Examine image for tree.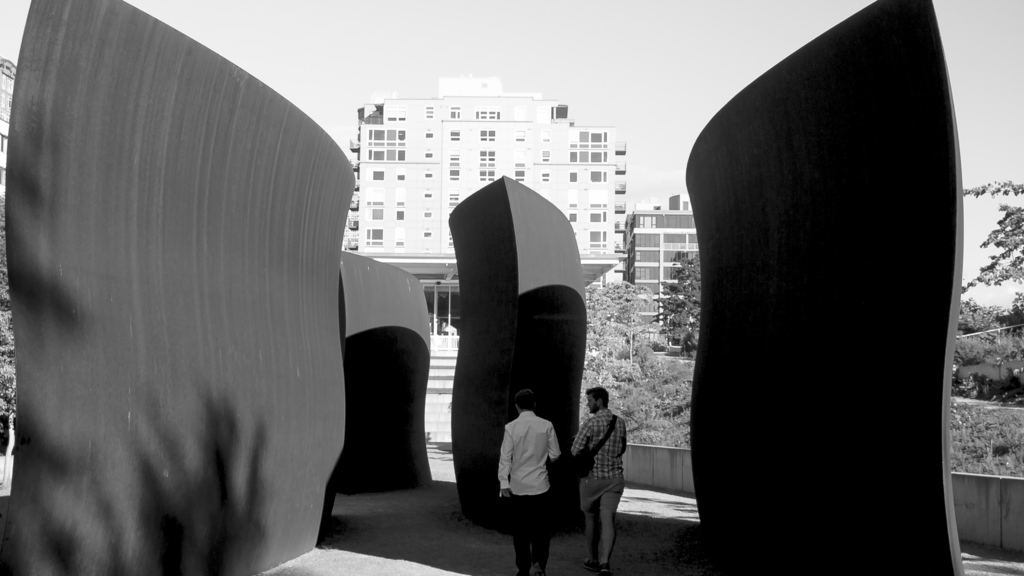
Examination result: BBox(647, 249, 705, 365).
